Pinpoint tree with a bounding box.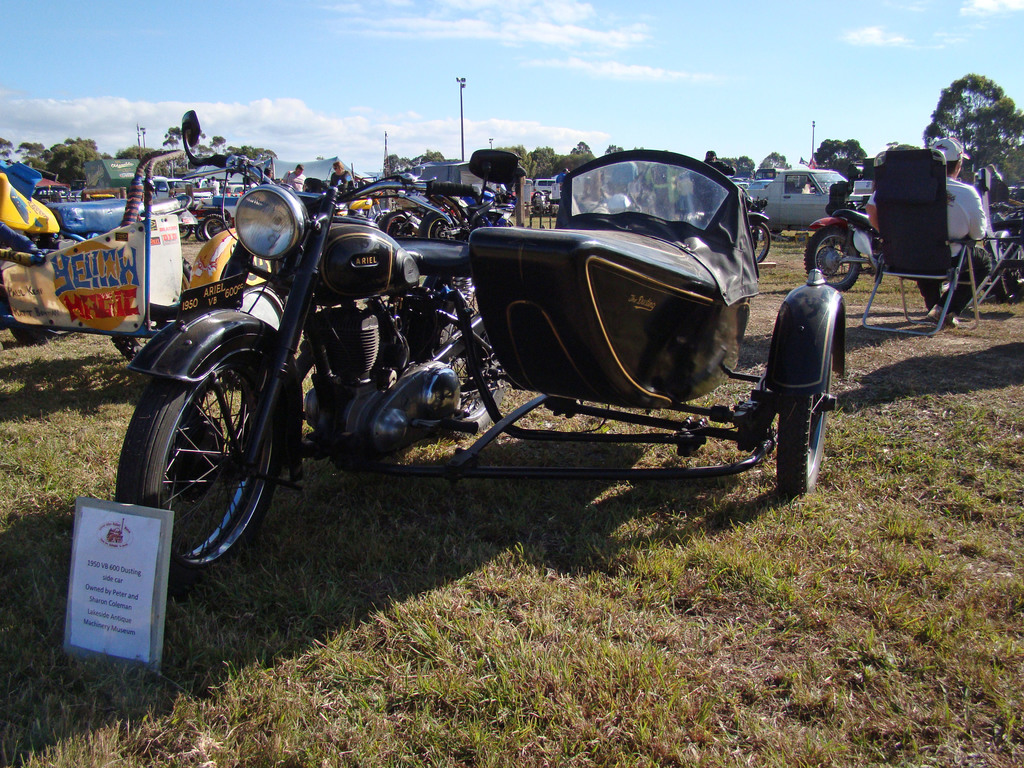
208/132/221/154.
